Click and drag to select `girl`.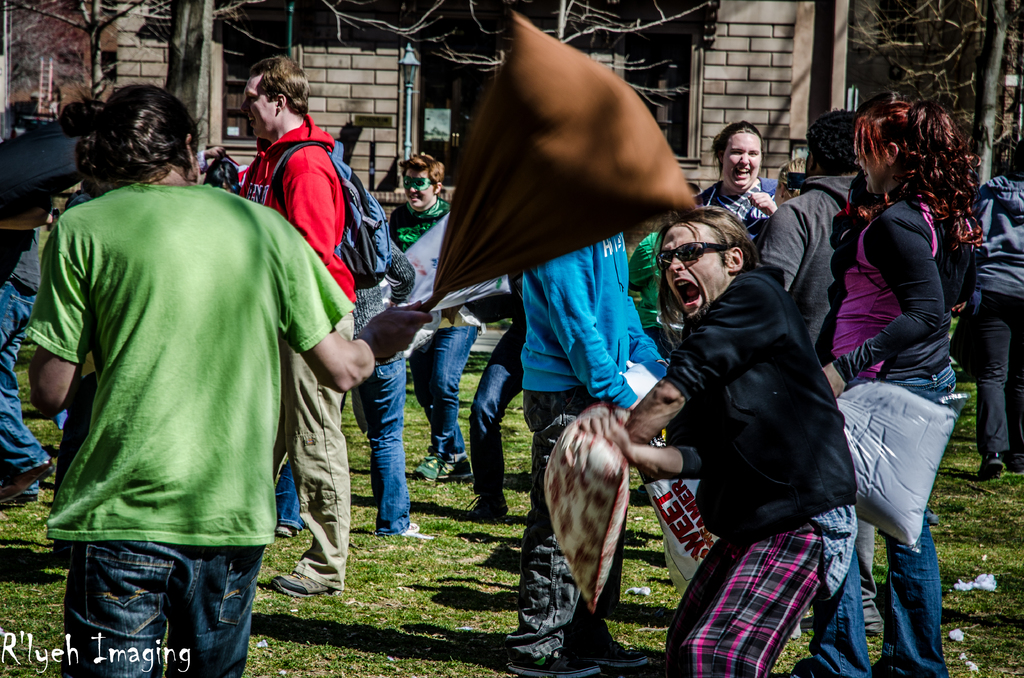
Selection: locate(698, 118, 787, 262).
